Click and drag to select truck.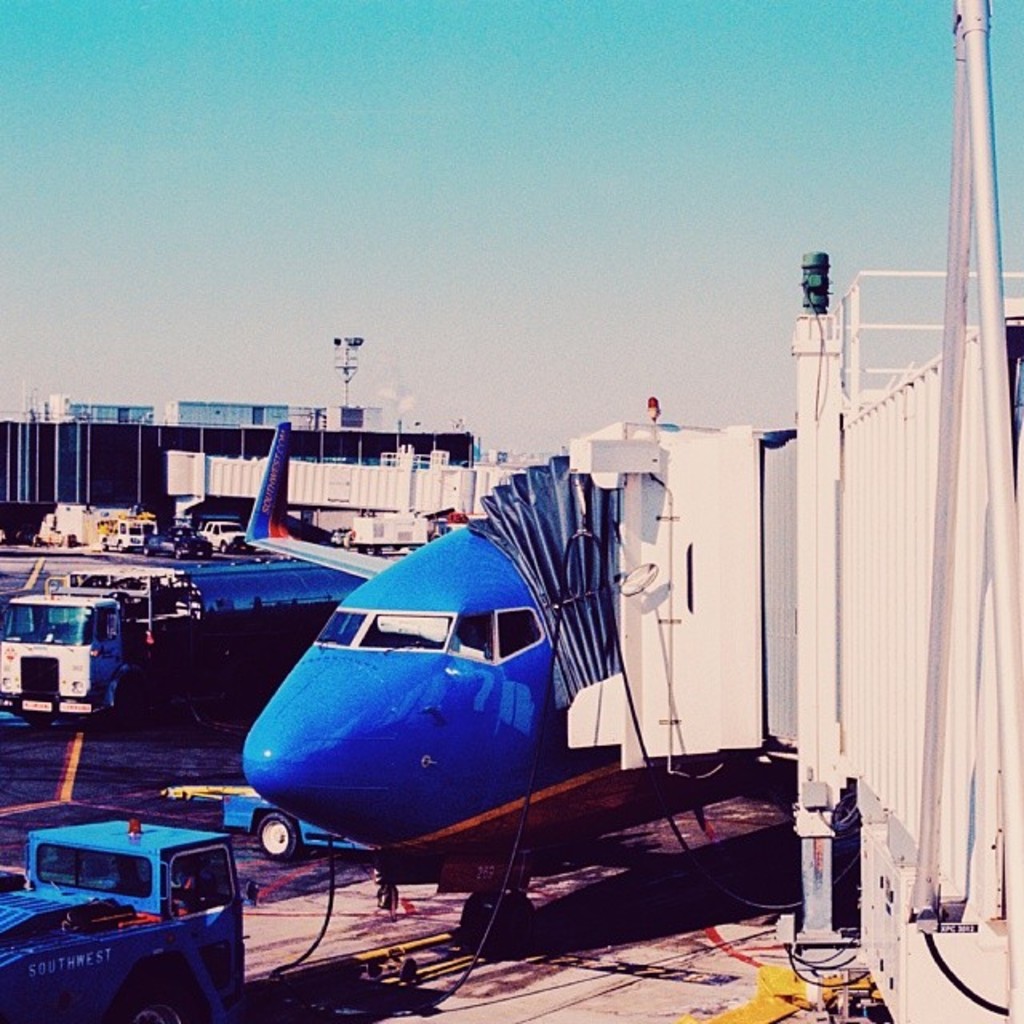
Selection: <bbox>197, 523, 253, 555</bbox>.
